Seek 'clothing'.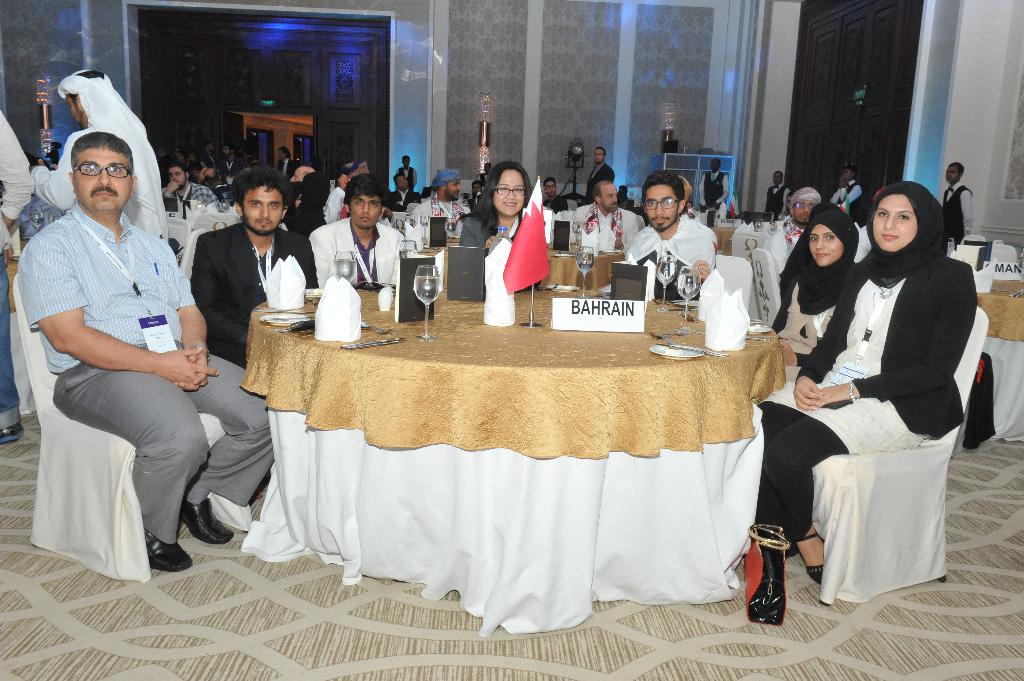
<bbox>764, 184, 793, 223</bbox>.
